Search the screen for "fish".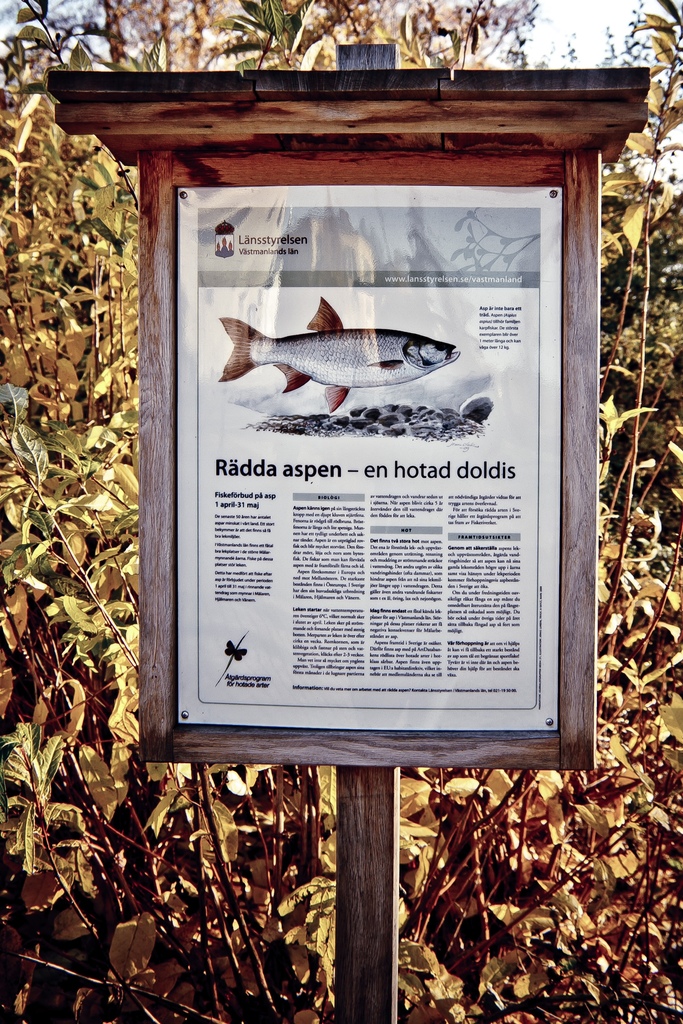
Found at <bbox>220, 292, 457, 410</bbox>.
